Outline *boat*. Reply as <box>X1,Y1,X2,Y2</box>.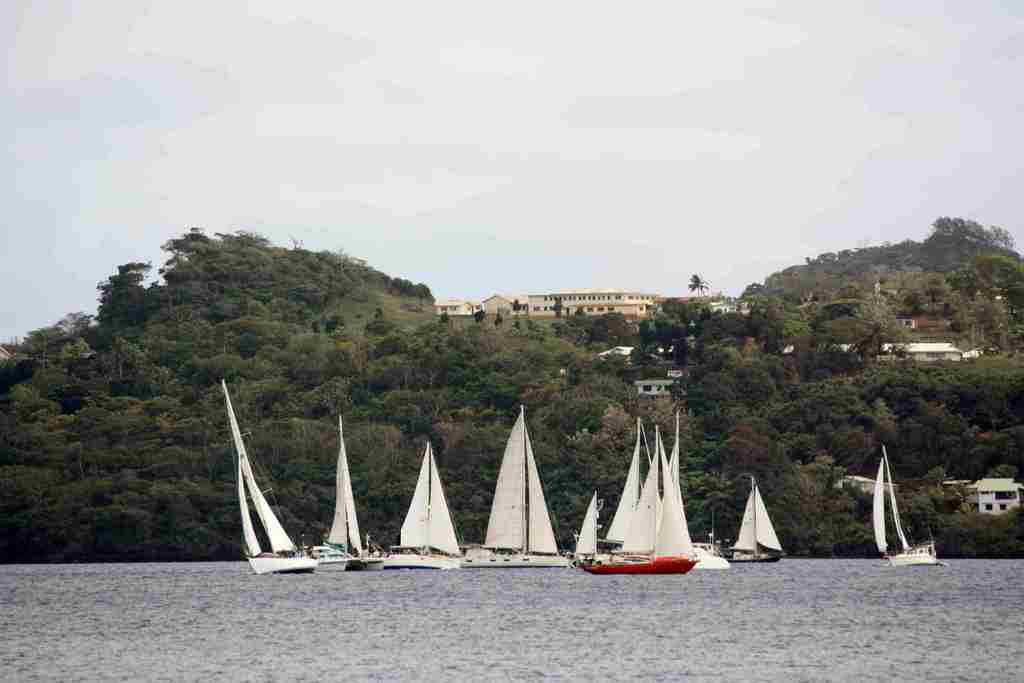
<box>312,414,387,572</box>.
